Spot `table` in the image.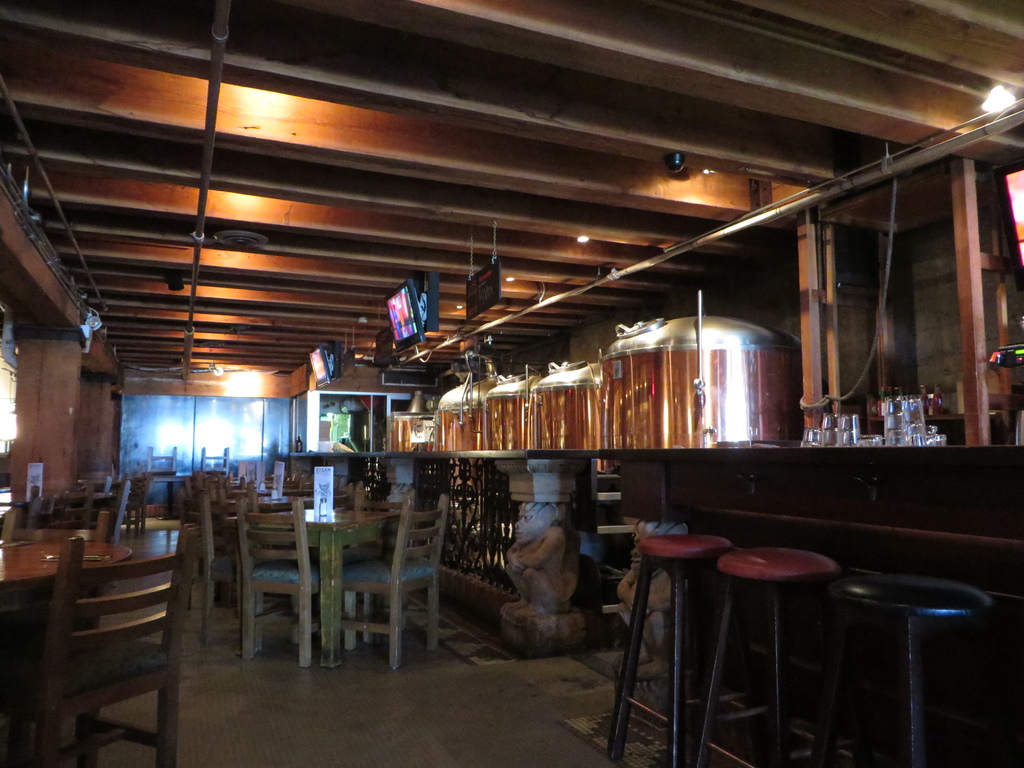
`table` found at locate(0, 519, 186, 767).
